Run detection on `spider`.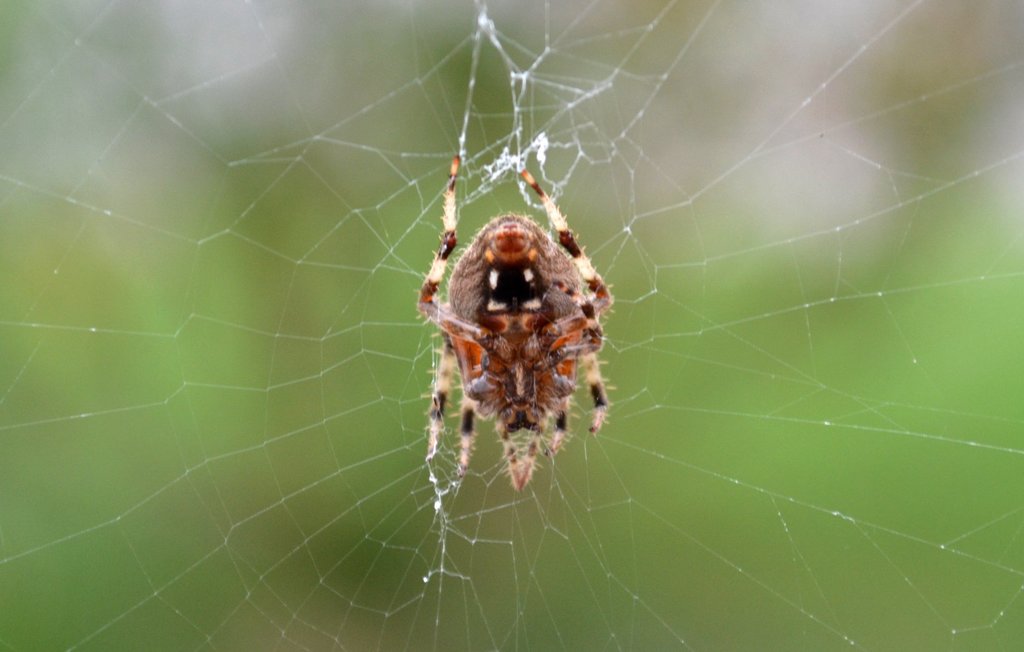
Result: locate(413, 151, 614, 490).
